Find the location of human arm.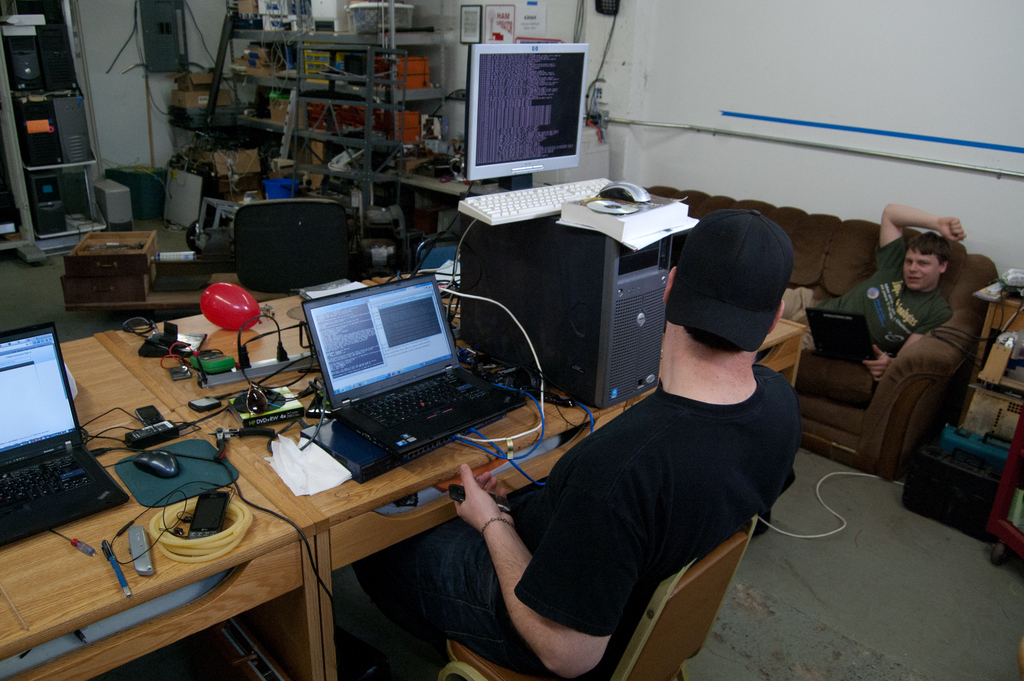
Location: [862,311,945,380].
